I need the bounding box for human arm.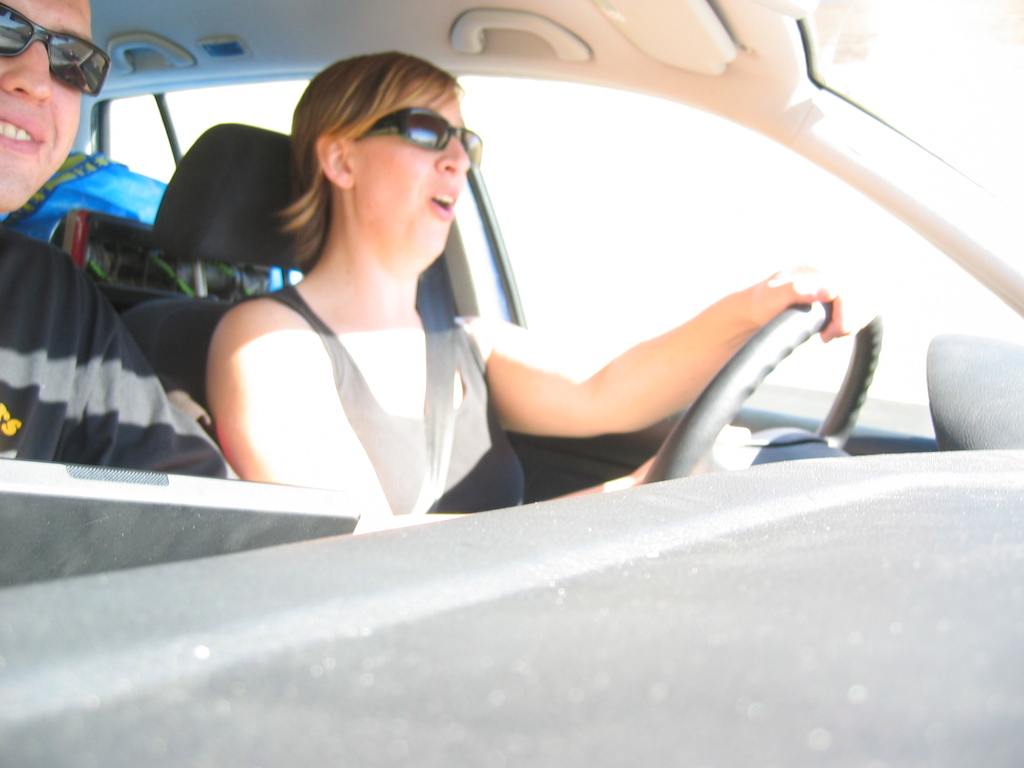
Here it is: region(438, 245, 863, 477).
